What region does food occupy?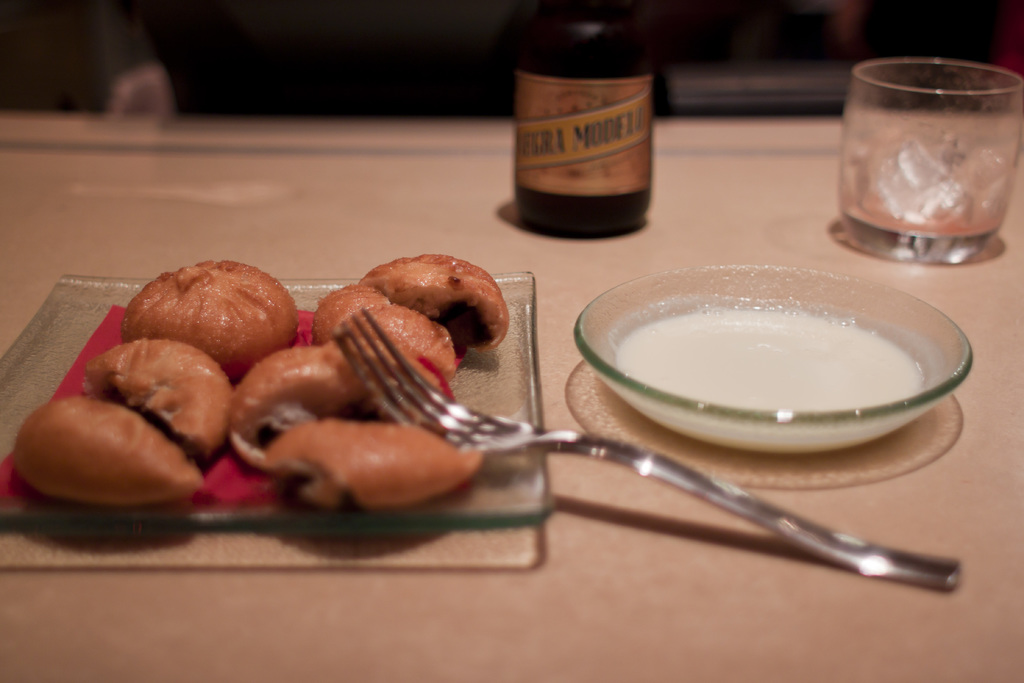
l=84, t=337, r=232, b=459.
